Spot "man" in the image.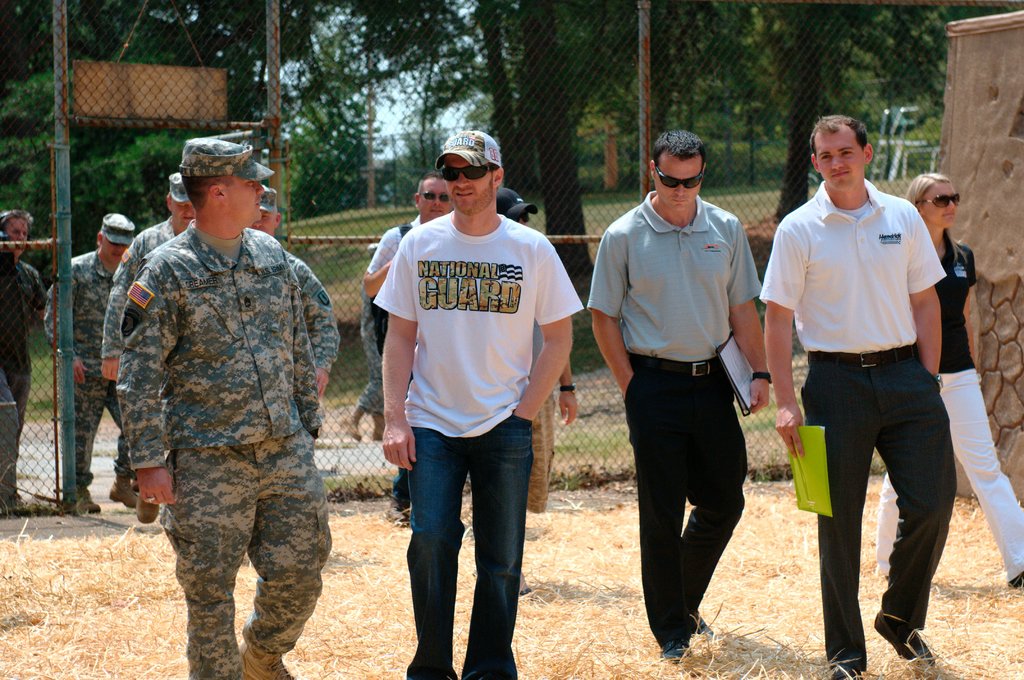
"man" found at x1=360 y1=169 x2=452 y2=526.
